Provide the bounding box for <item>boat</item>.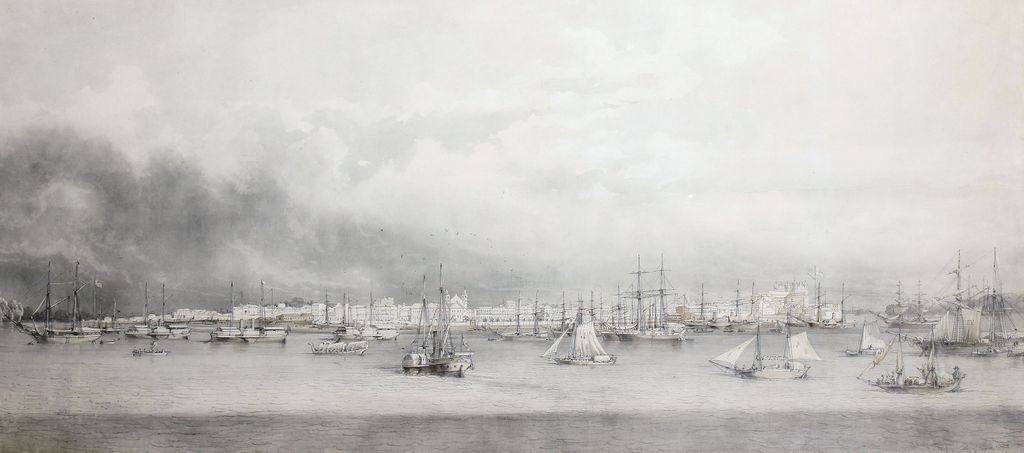
x1=400, y1=262, x2=476, y2=375.
